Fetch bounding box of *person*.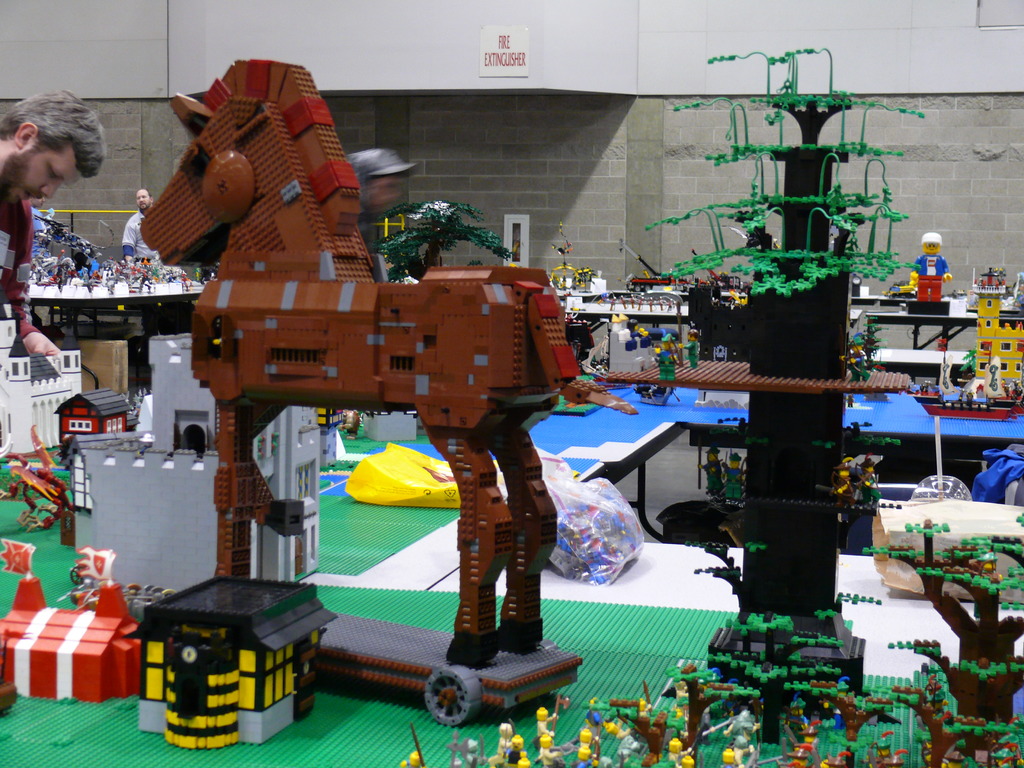
Bbox: bbox(724, 452, 745, 500).
